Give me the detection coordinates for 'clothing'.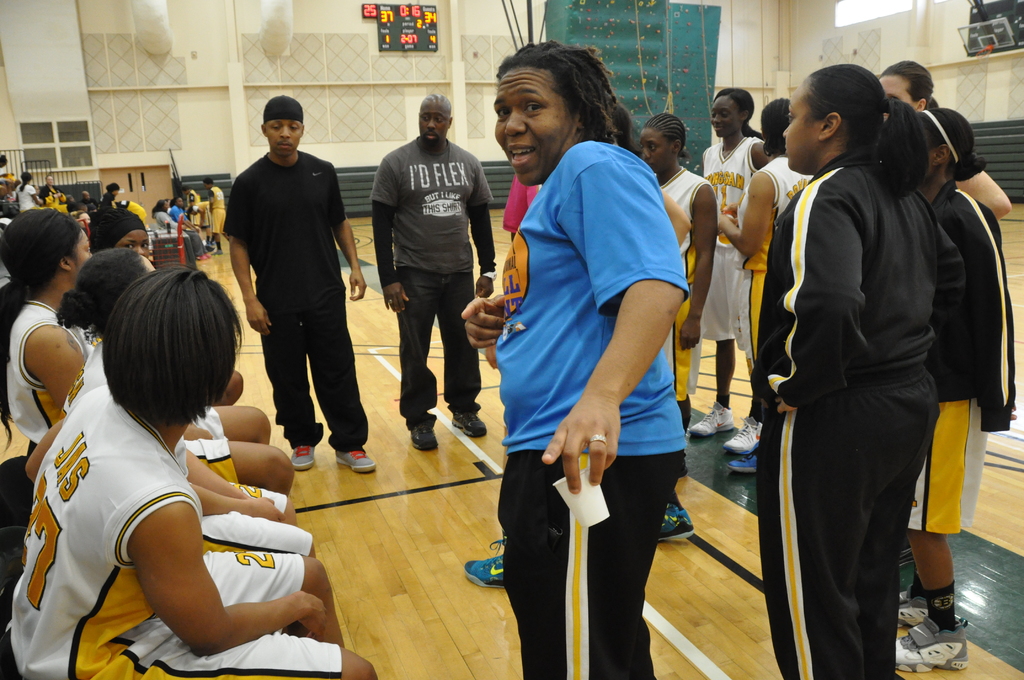
box(4, 298, 241, 485).
